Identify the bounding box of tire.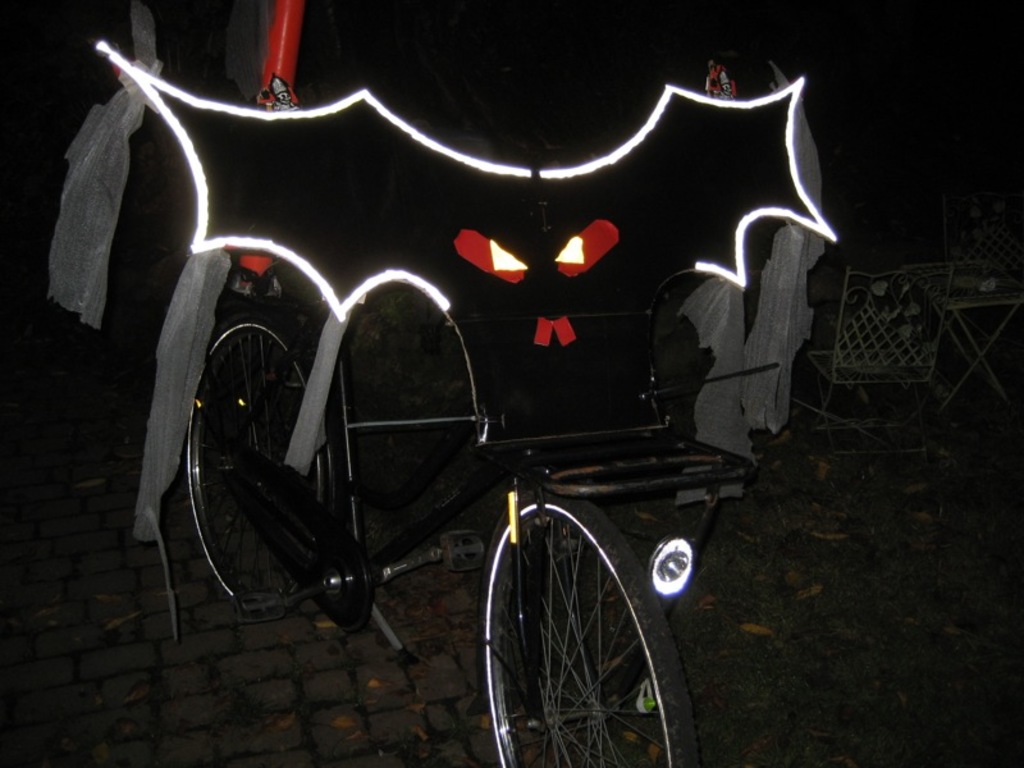
(x1=184, y1=308, x2=325, y2=609).
